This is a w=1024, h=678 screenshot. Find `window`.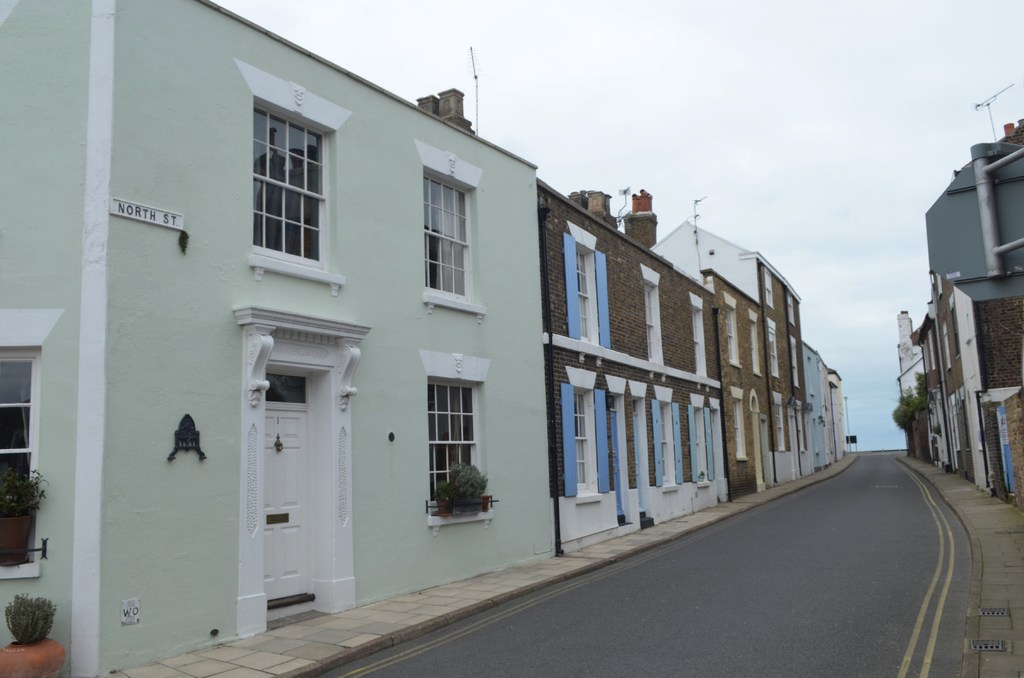
Bounding box: [561,370,614,510].
